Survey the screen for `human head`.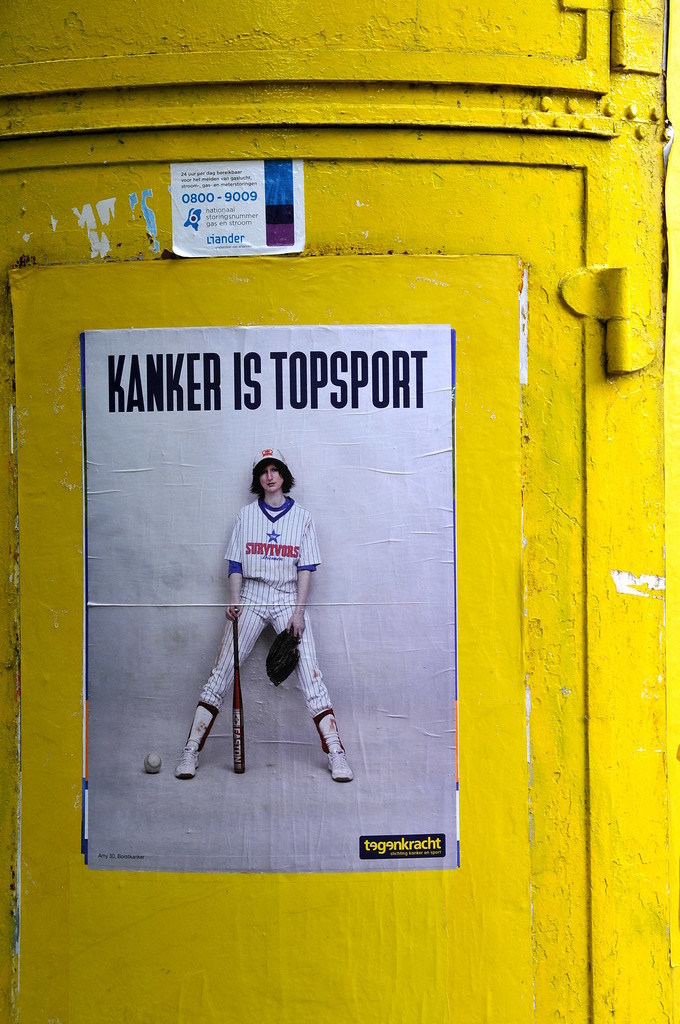
Survey found: crop(248, 458, 294, 510).
